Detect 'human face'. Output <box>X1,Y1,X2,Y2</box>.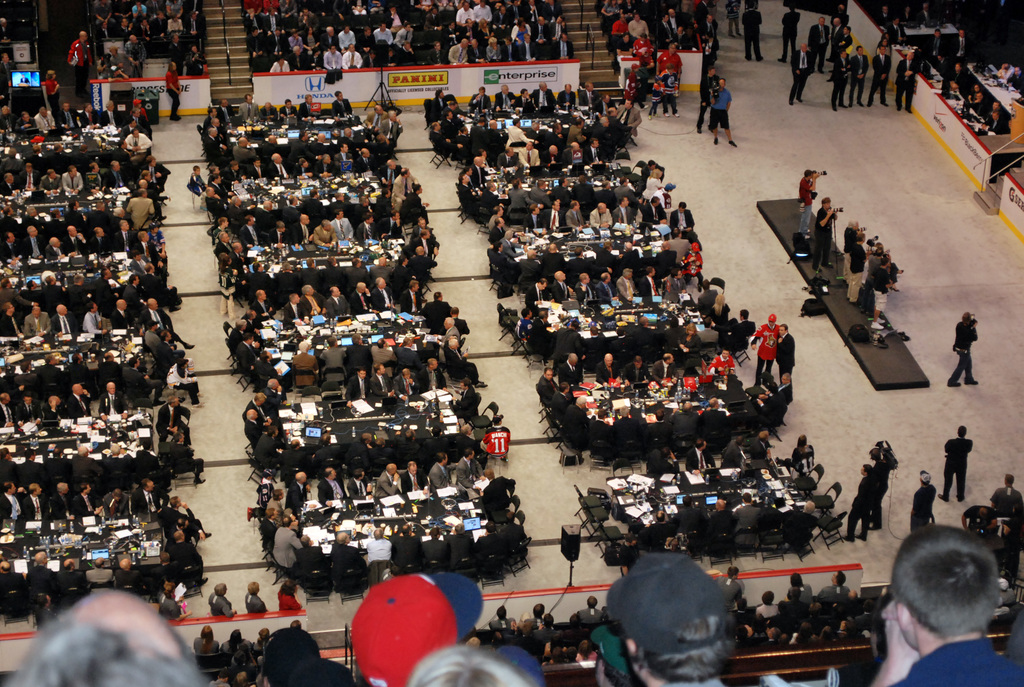
<box>609,0,618,7</box>.
